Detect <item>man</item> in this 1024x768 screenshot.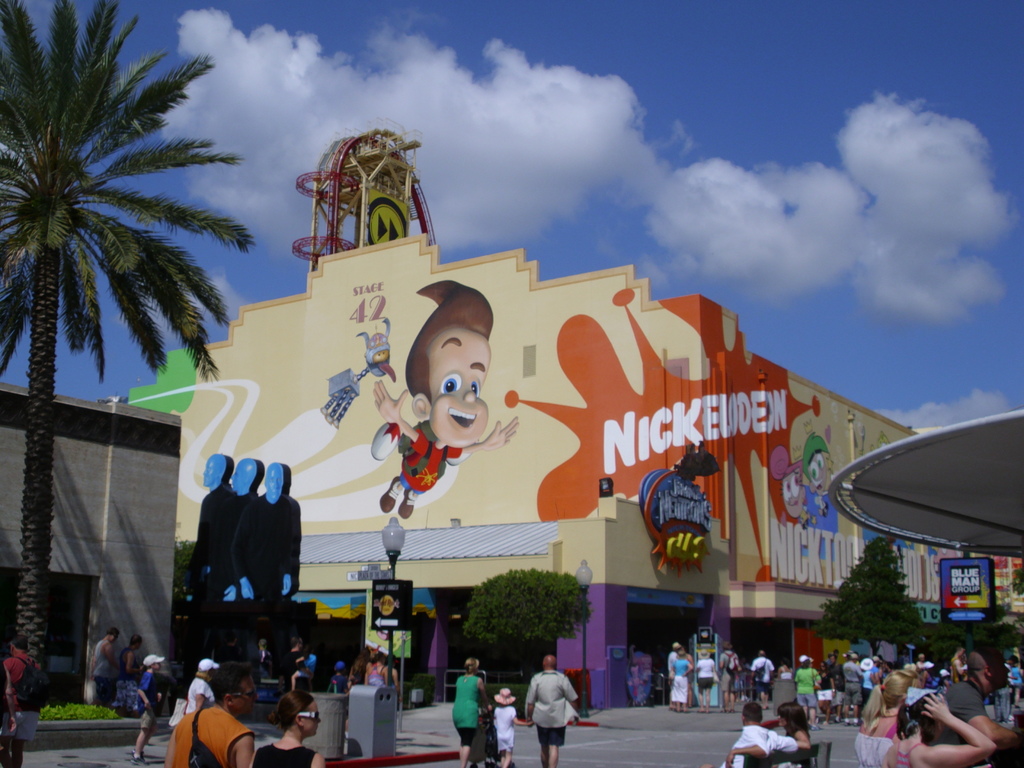
Detection: (left=940, top=648, right=1023, bottom=765).
